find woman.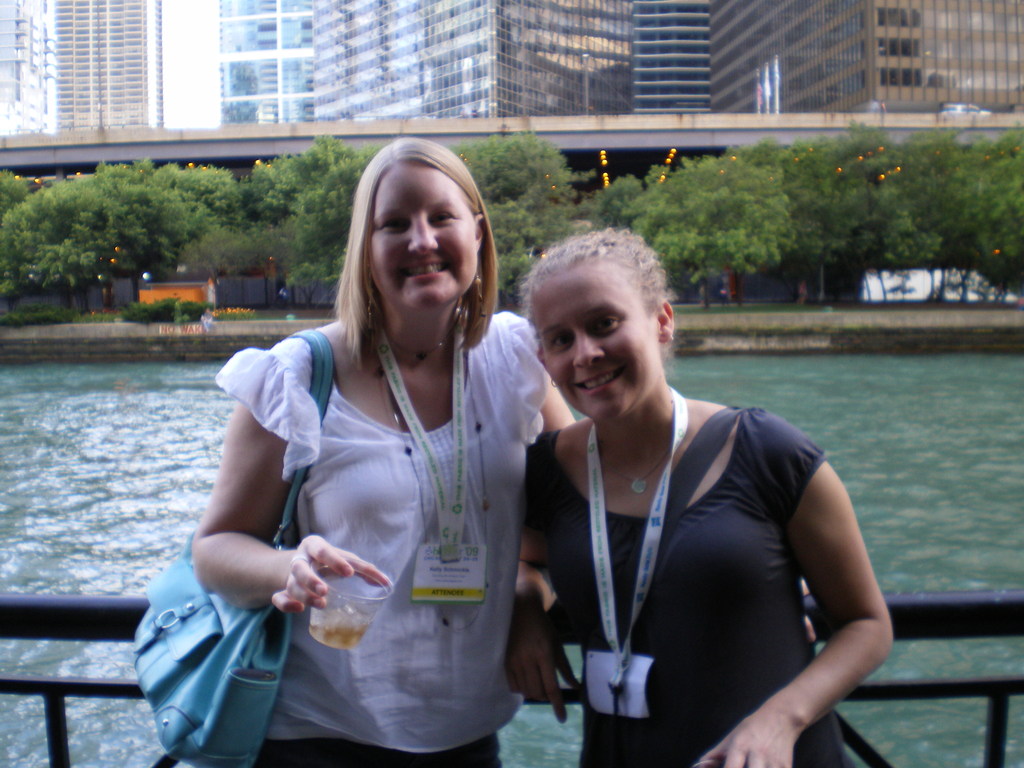
box=[184, 159, 549, 753].
